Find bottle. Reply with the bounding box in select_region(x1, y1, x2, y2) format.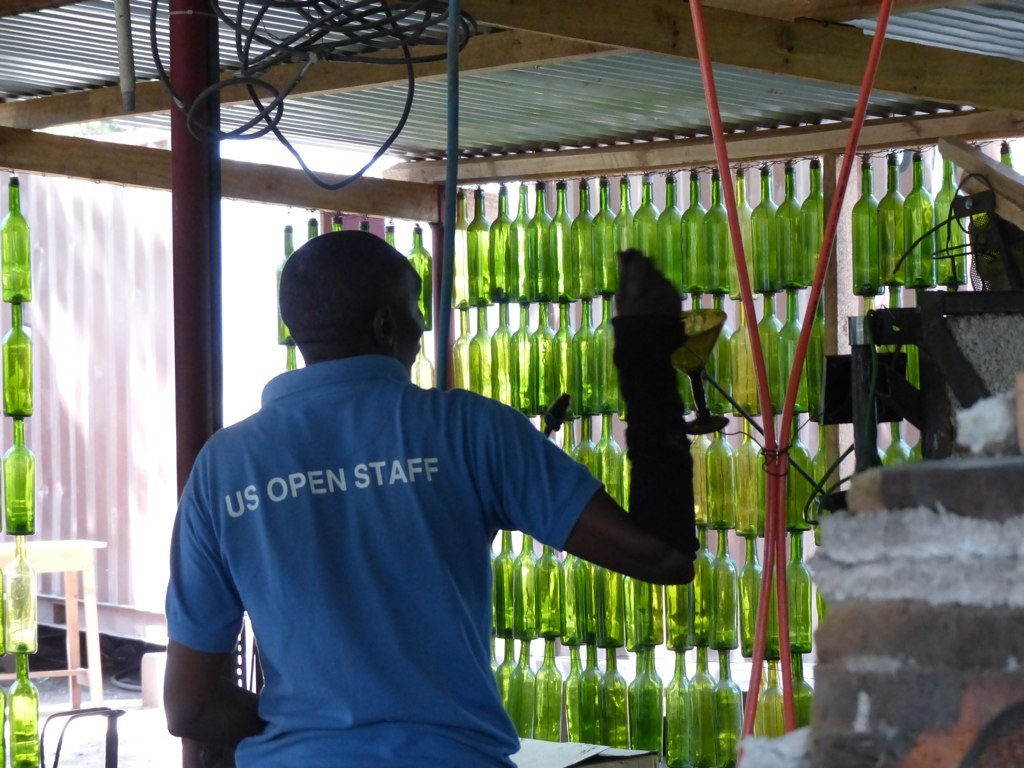
select_region(0, 179, 34, 304).
